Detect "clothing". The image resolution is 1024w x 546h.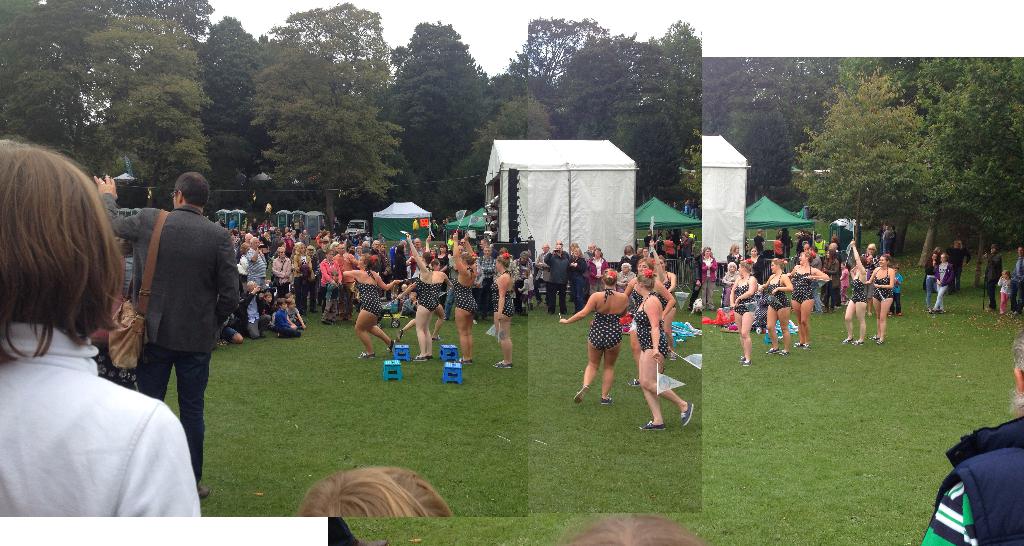
Rect(347, 280, 387, 319).
